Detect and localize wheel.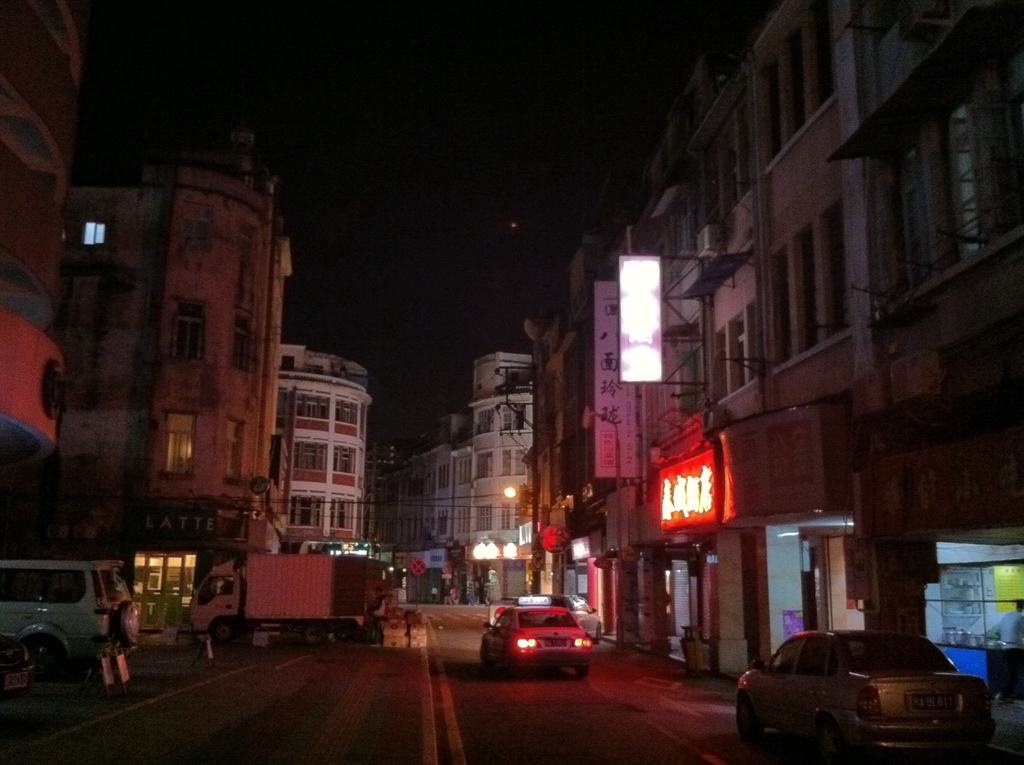
Localized at <bbox>305, 625, 320, 644</bbox>.
